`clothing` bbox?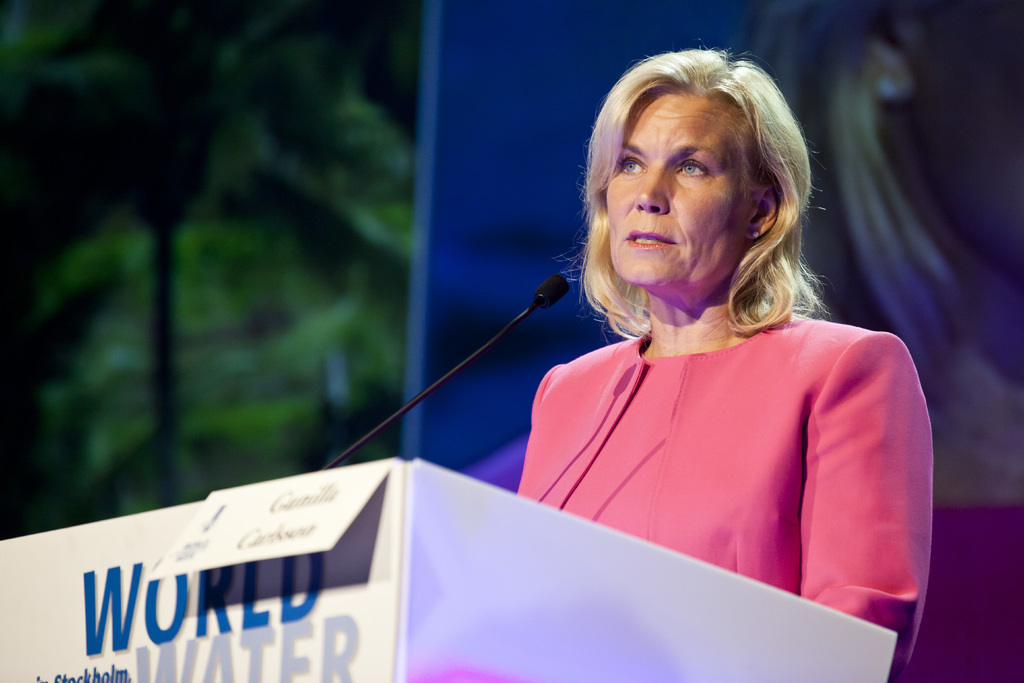
<region>504, 310, 932, 663</region>
